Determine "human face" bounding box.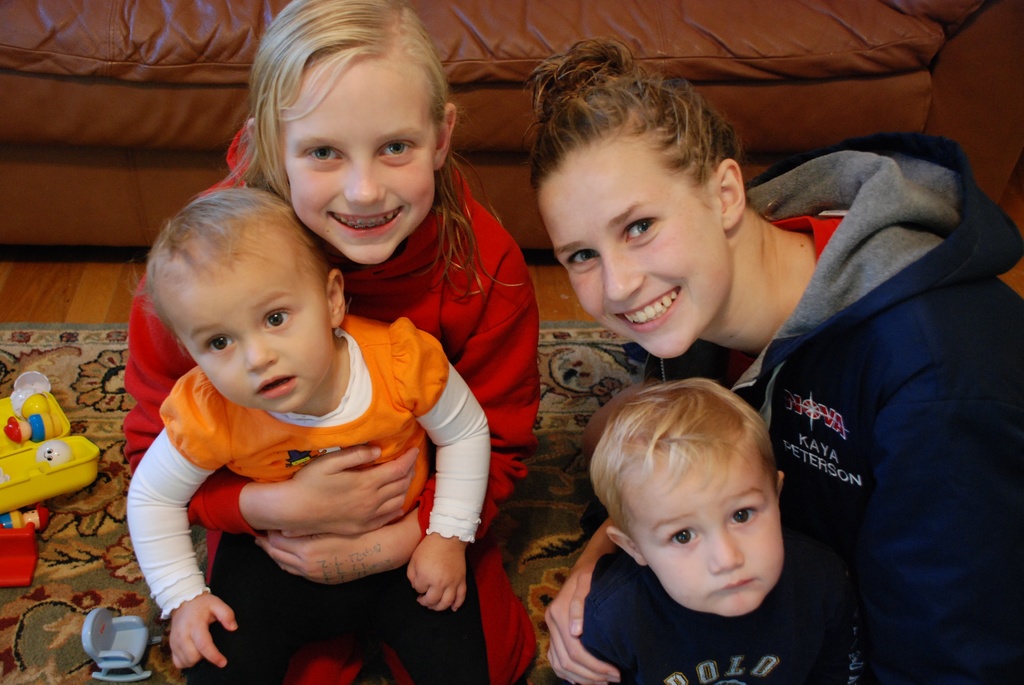
Determined: (left=621, top=455, right=787, bottom=613).
